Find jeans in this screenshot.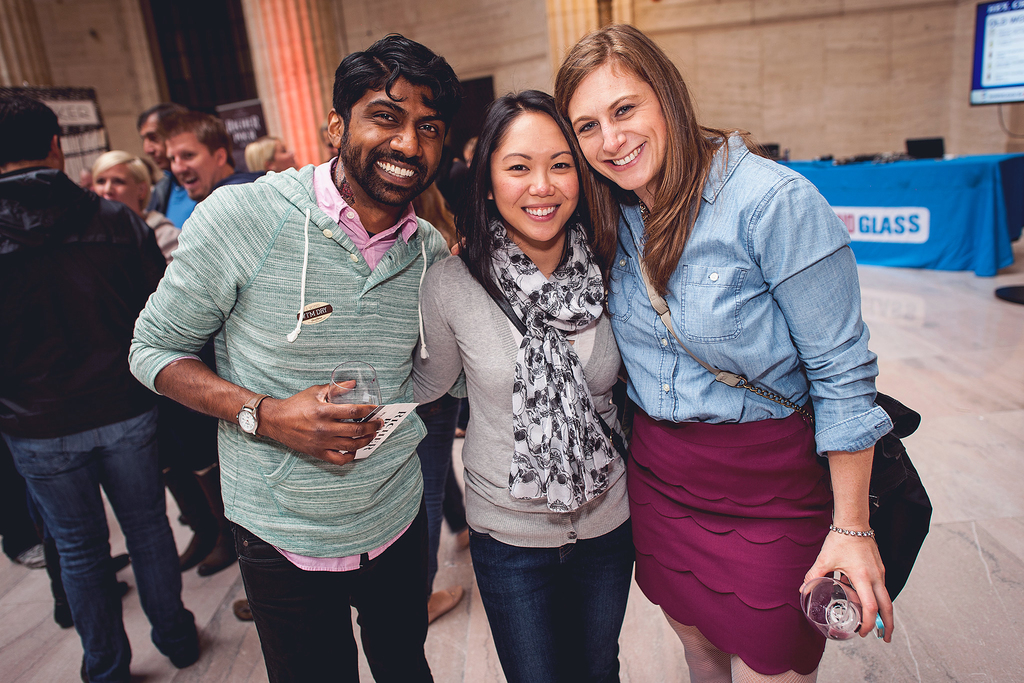
The bounding box for jeans is bbox(29, 415, 208, 677).
